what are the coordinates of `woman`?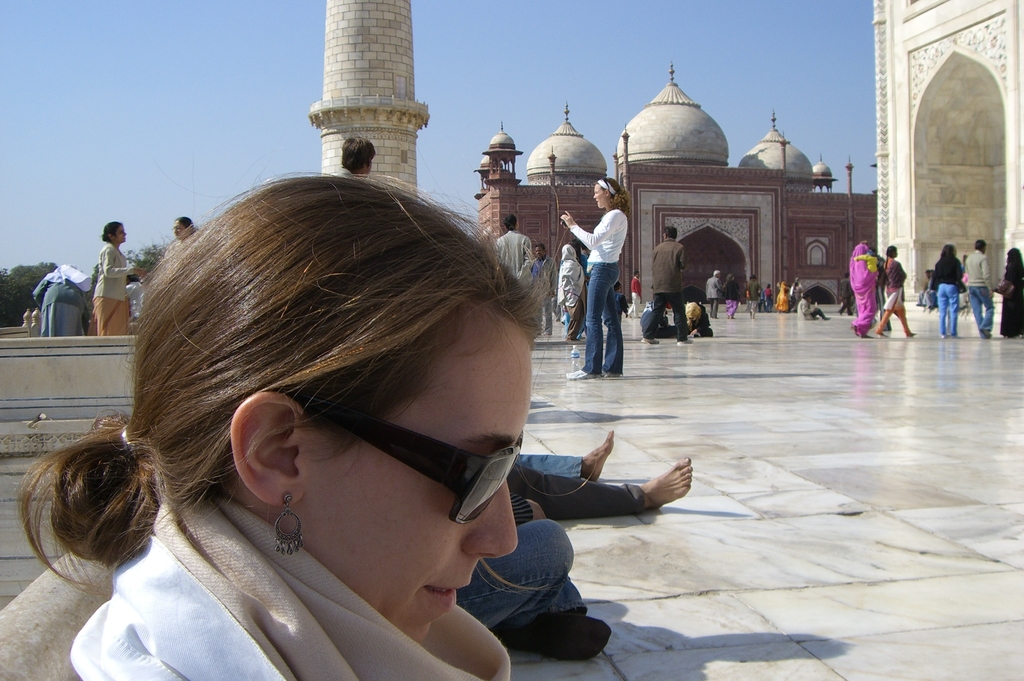
bbox(558, 175, 622, 381).
